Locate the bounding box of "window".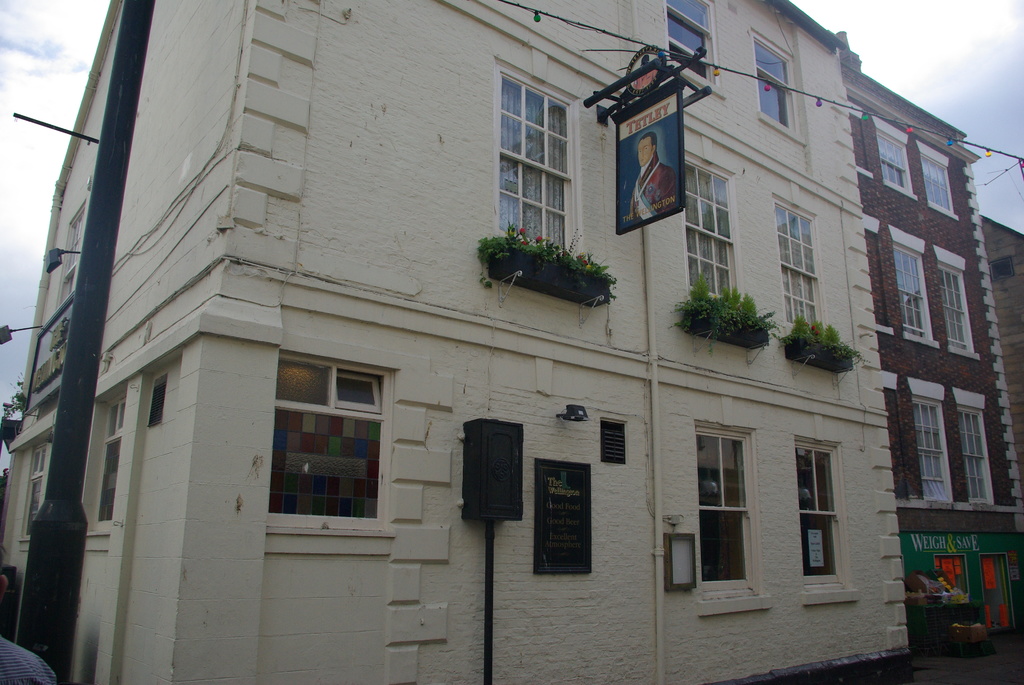
Bounding box: [95, 395, 125, 524].
